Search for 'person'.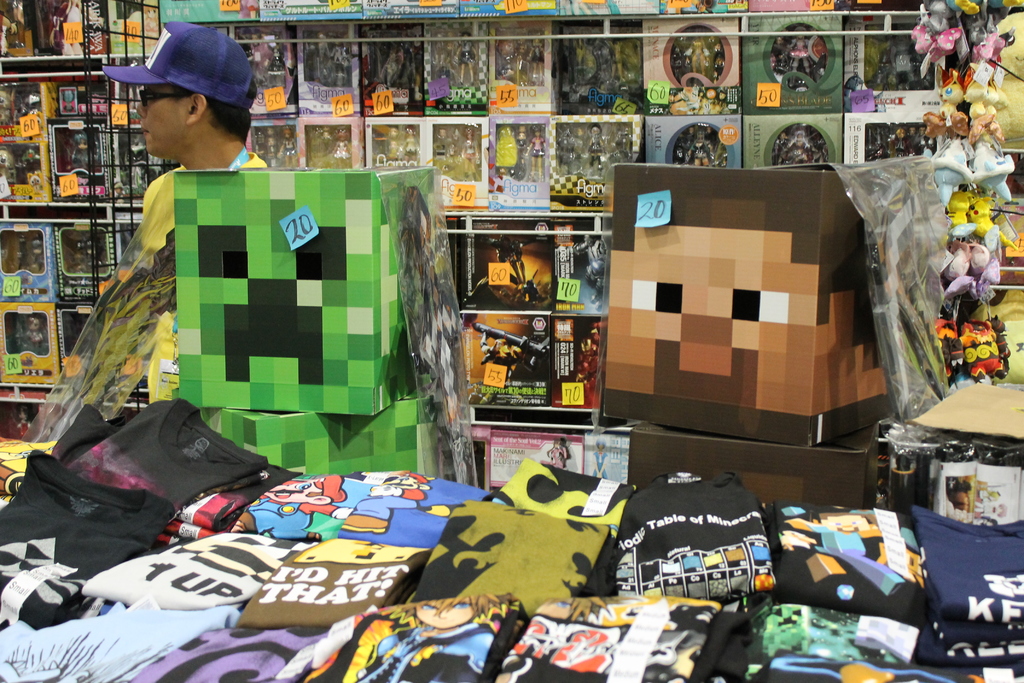
Found at Rect(785, 510, 905, 594).
